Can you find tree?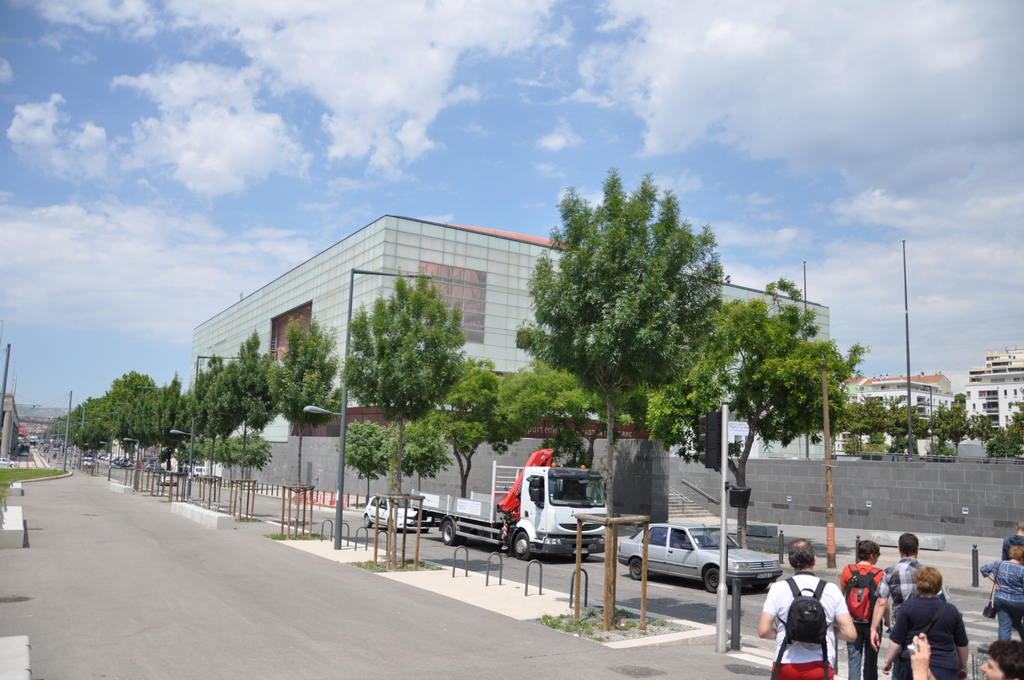
Yes, bounding box: 395, 417, 450, 489.
